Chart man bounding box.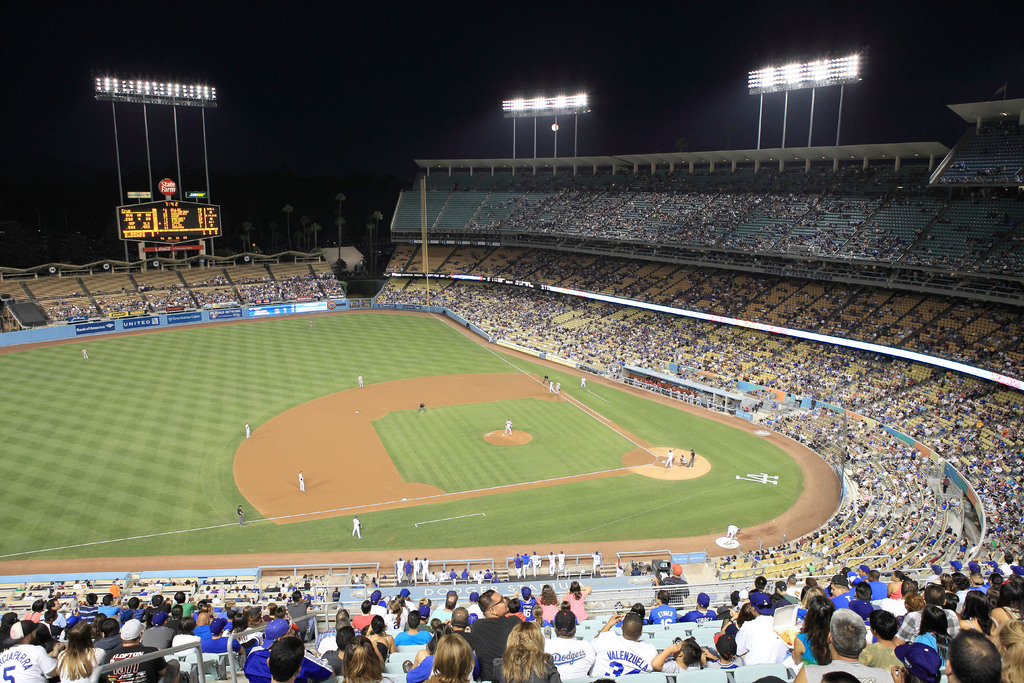
Charted: region(680, 589, 719, 621).
